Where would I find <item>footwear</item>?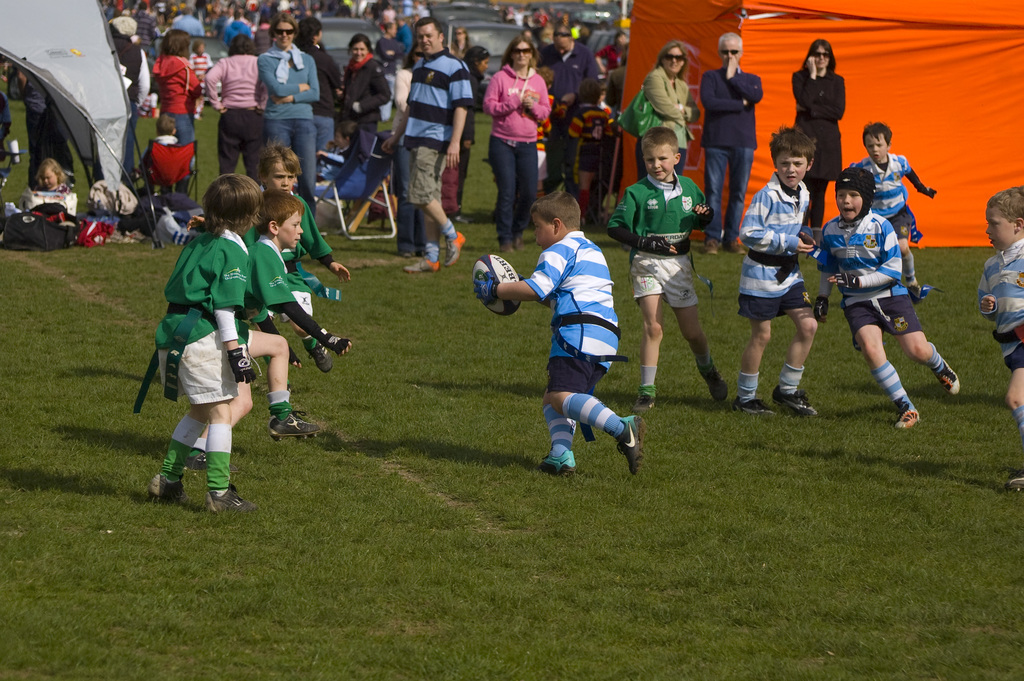
At select_region(739, 393, 772, 415).
